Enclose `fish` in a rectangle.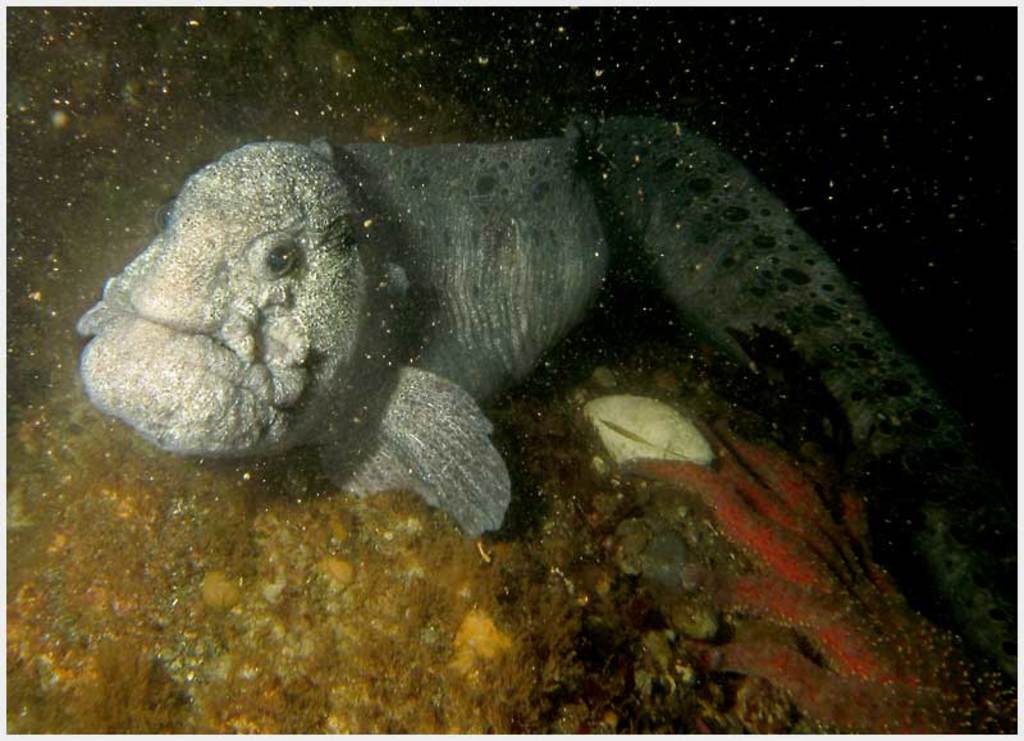
[83,110,1023,671].
